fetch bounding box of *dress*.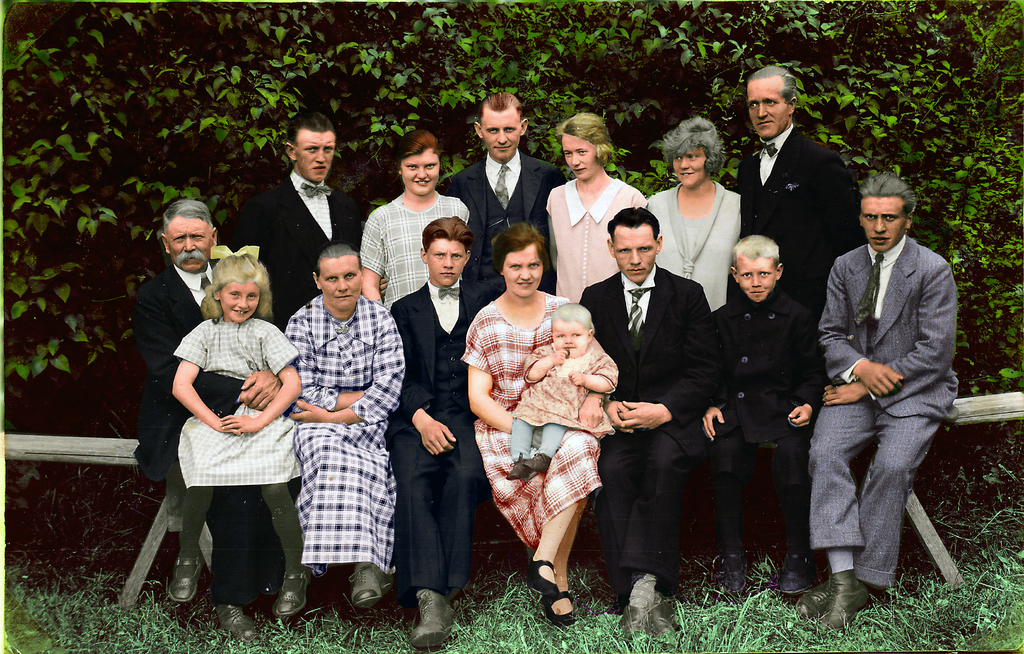
Bbox: <bbox>166, 315, 304, 488</bbox>.
